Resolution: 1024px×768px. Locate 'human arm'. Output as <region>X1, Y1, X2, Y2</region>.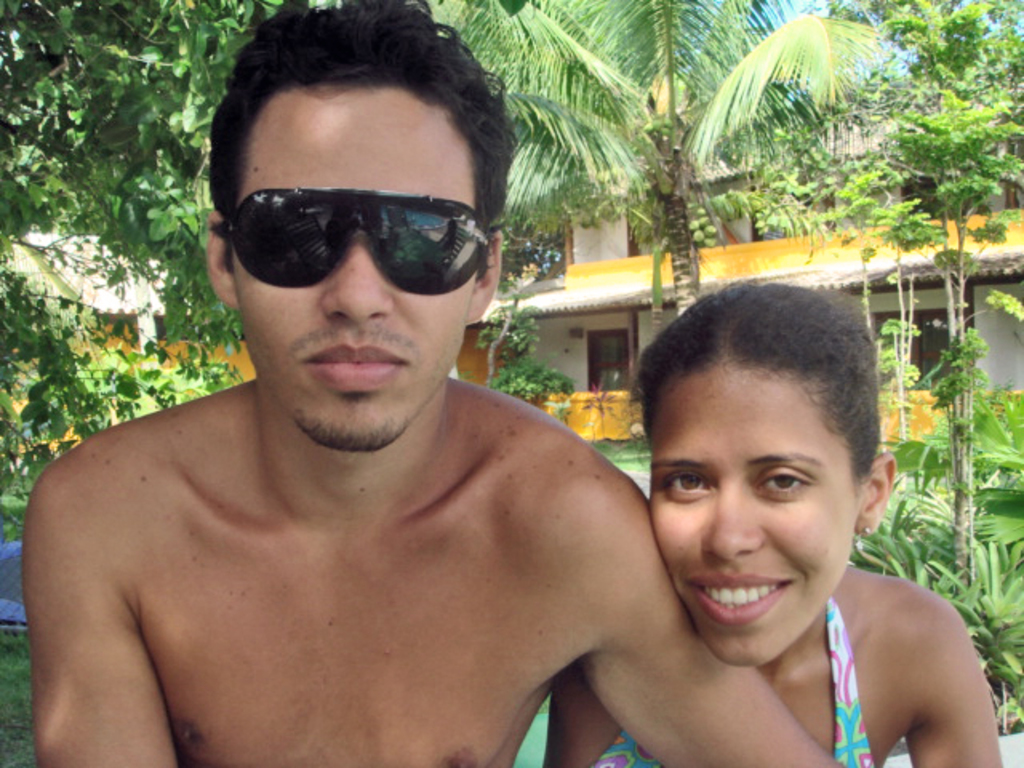
<region>544, 670, 632, 766</region>.
